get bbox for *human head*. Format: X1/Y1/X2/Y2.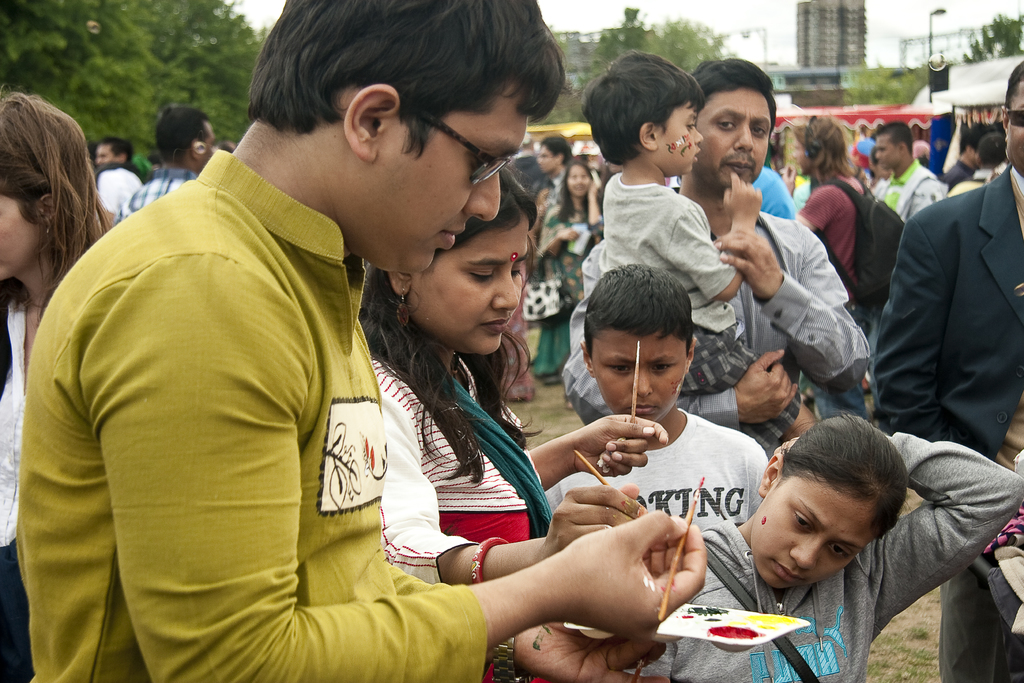
531/135/570/168.
